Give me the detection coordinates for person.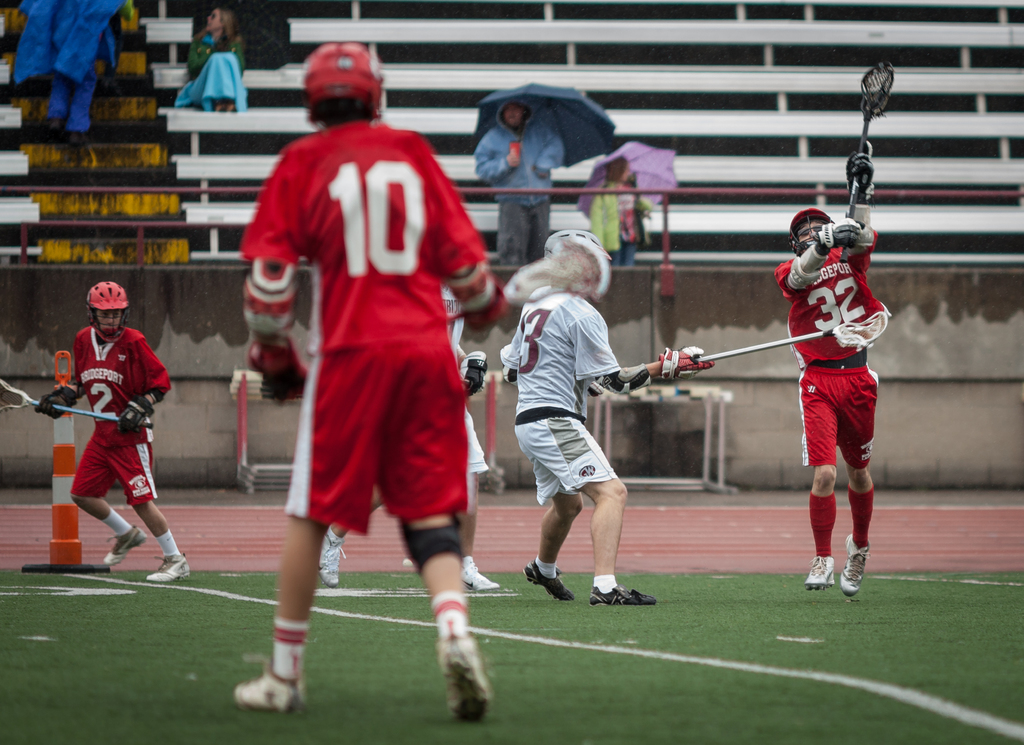
772, 135, 895, 597.
